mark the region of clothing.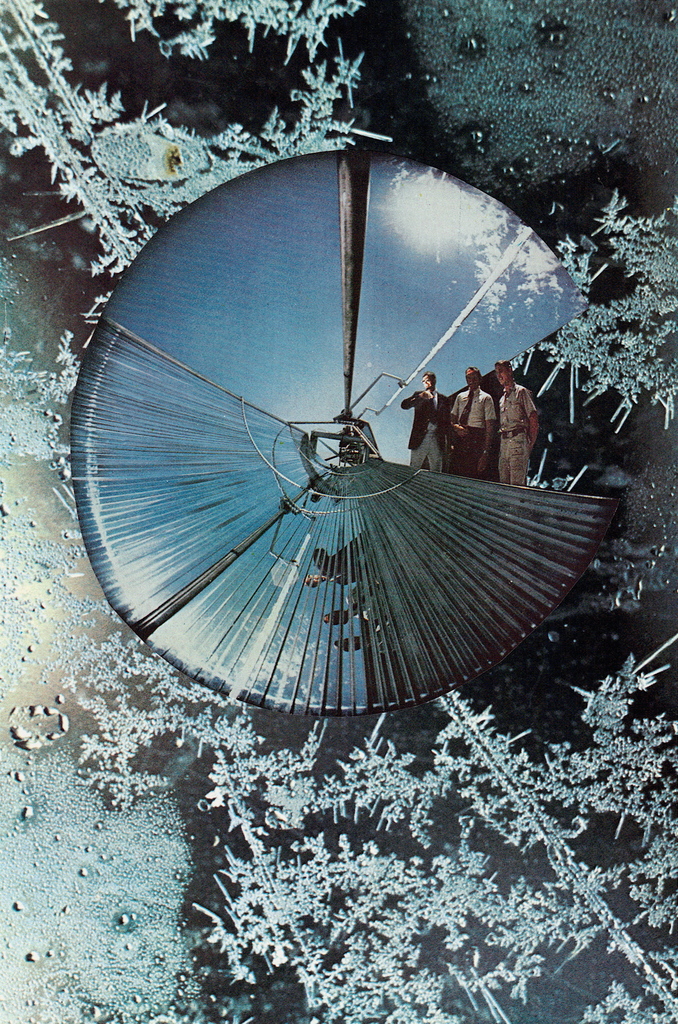
Region: [402, 389, 451, 481].
